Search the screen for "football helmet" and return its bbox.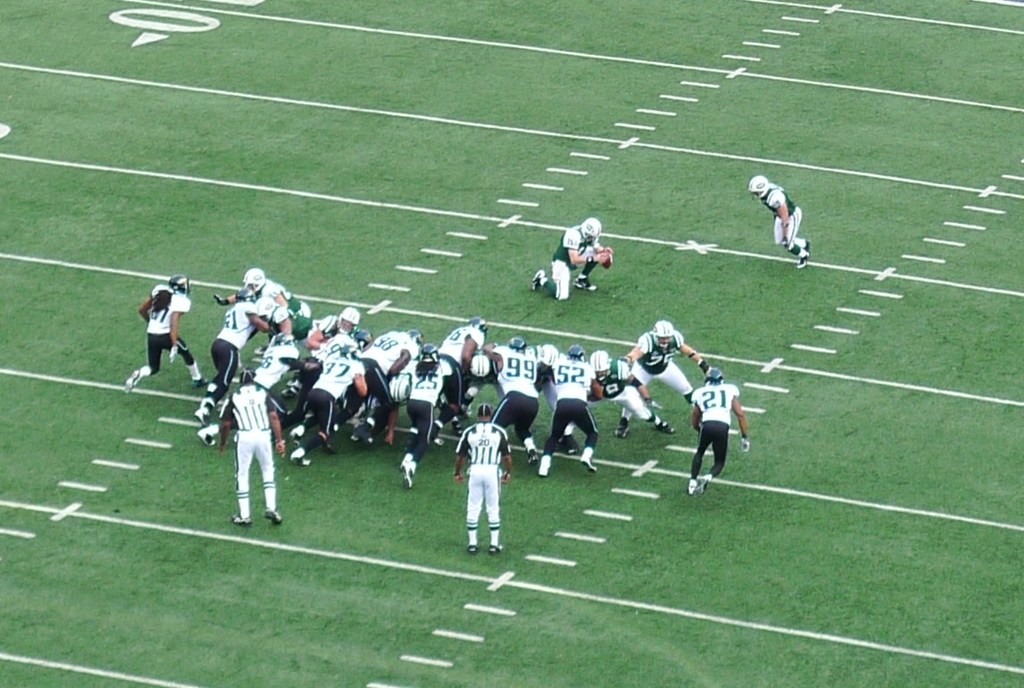
Found: x1=233, y1=285, x2=260, y2=310.
